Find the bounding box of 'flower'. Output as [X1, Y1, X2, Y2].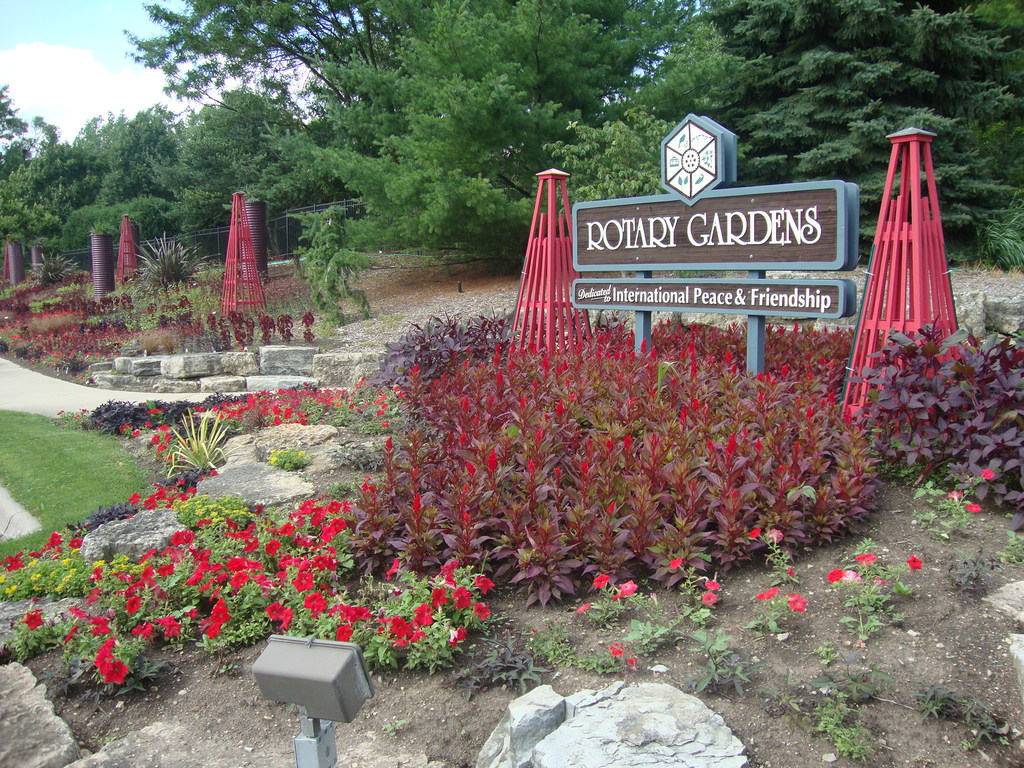
[754, 586, 781, 602].
